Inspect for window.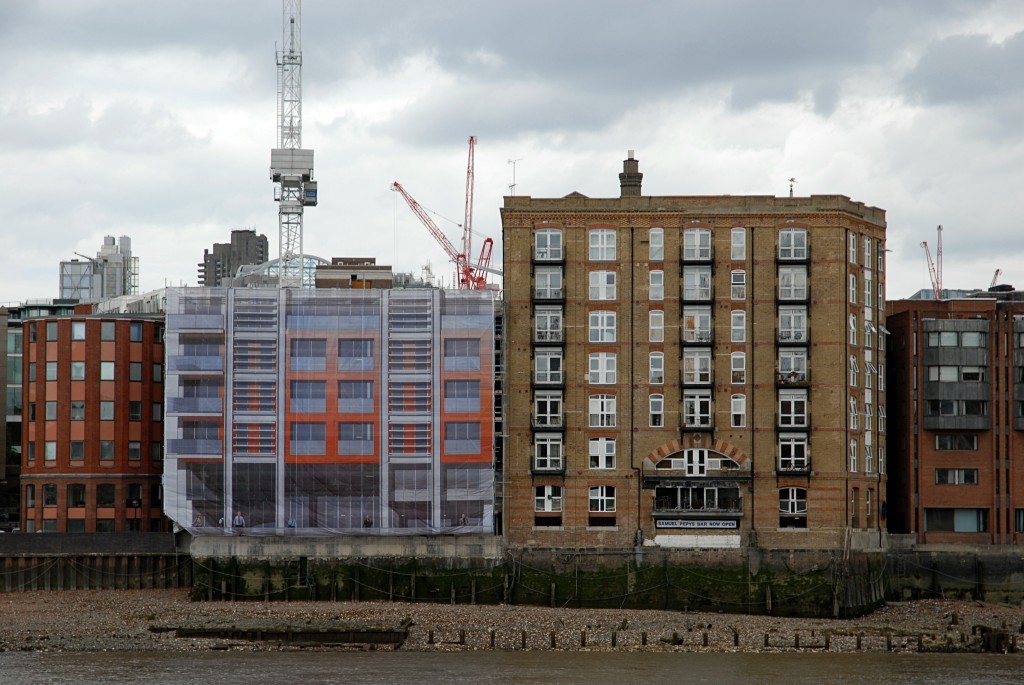
Inspection: x1=732, y1=269, x2=745, y2=300.
